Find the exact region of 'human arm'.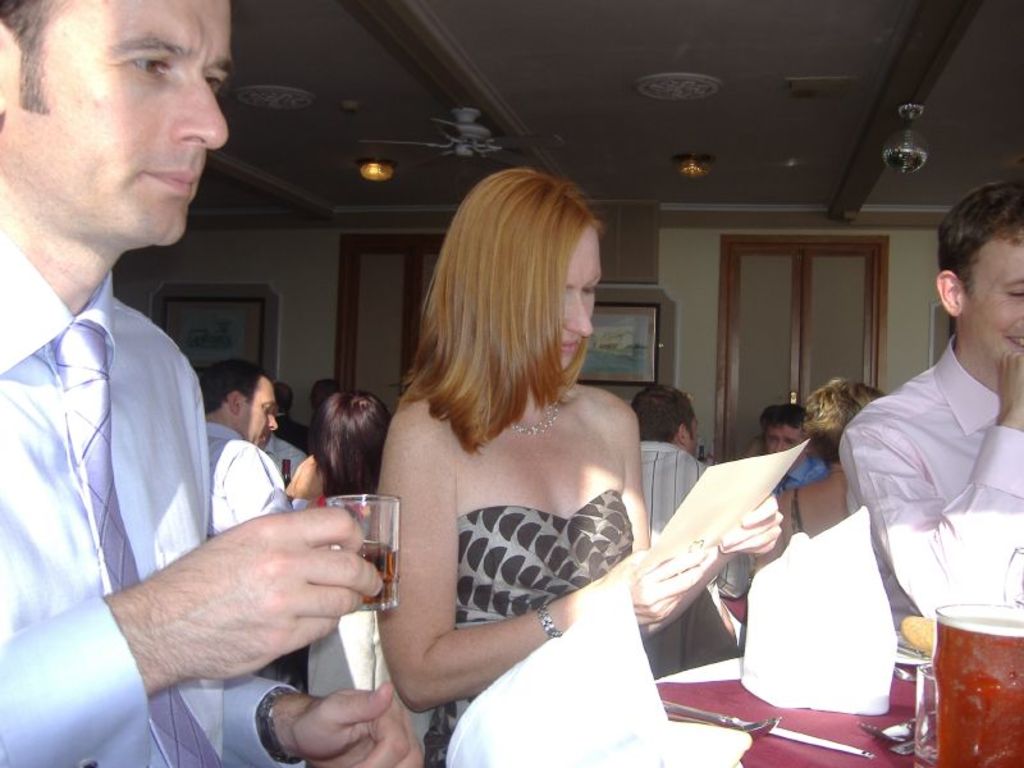
Exact region: <region>614, 394, 792, 570</region>.
